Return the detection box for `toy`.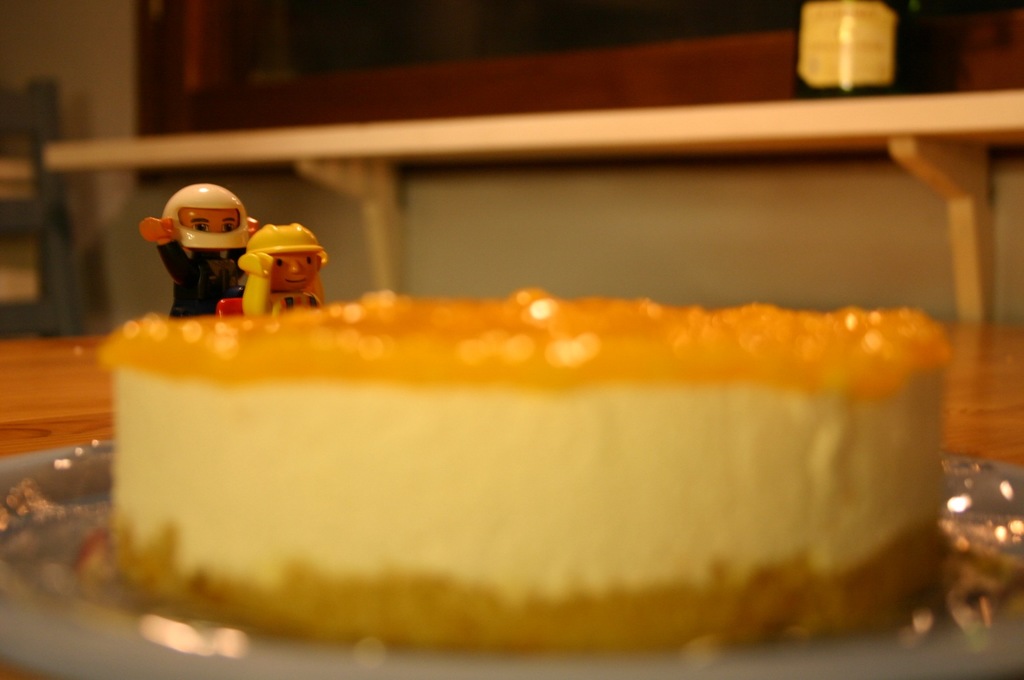
[x1=139, y1=175, x2=292, y2=328].
